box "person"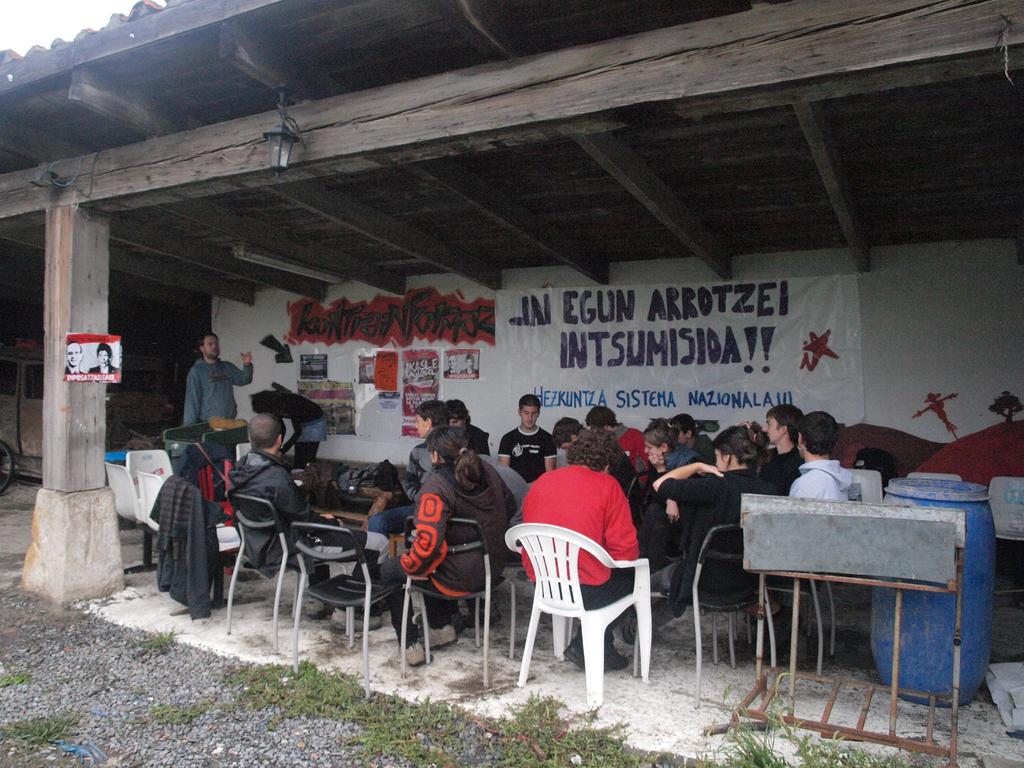
crop(255, 390, 330, 474)
